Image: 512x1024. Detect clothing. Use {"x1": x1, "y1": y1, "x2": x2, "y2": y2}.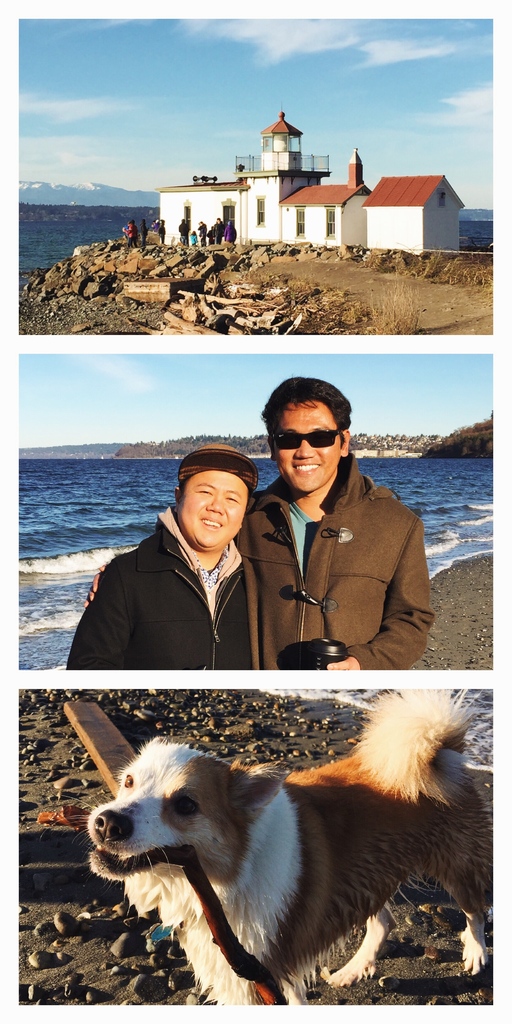
{"x1": 229, "y1": 425, "x2": 442, "y2": 698}.
